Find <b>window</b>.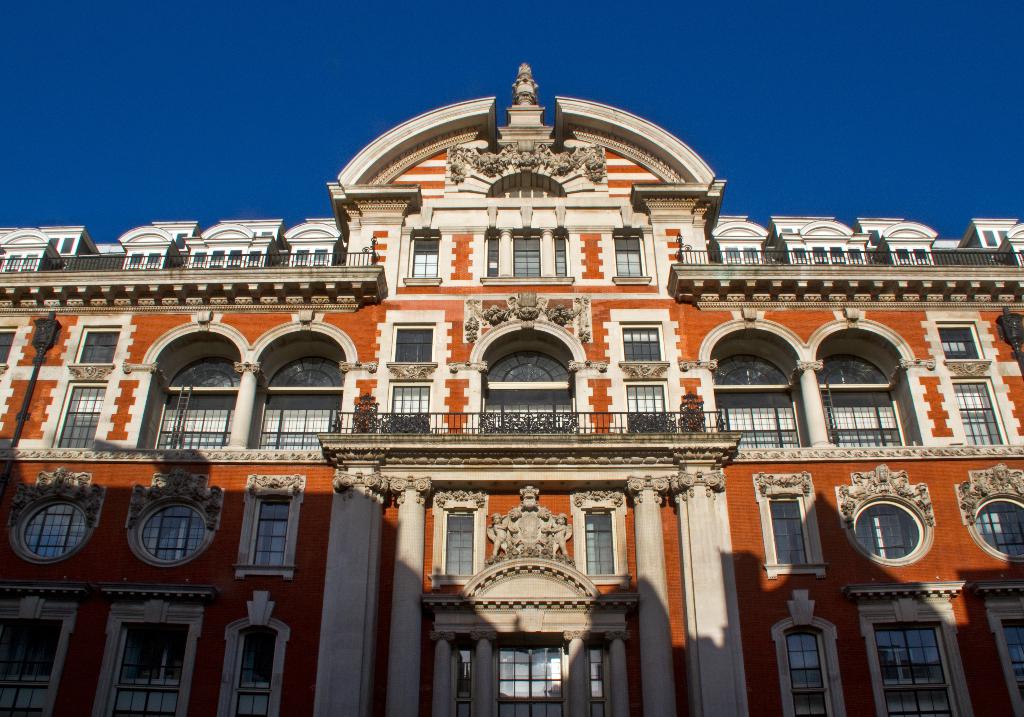
[x1=974, y1=224, x2=1008, y2=252].
